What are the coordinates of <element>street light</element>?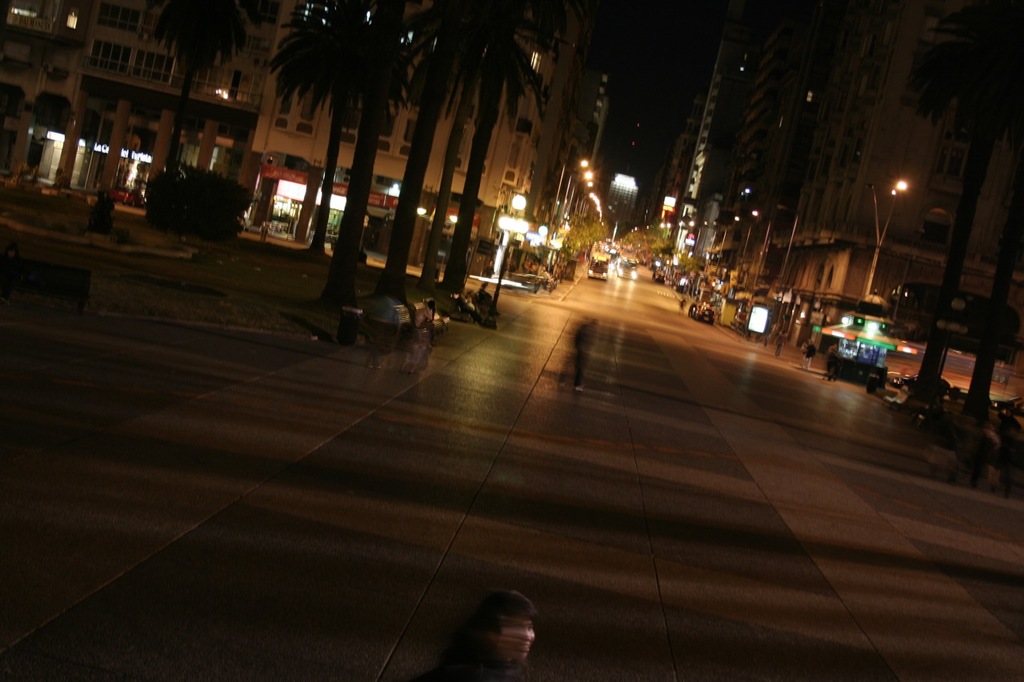
{"left": 515, "top": 189, "right": 526, "bottom": 216}.
